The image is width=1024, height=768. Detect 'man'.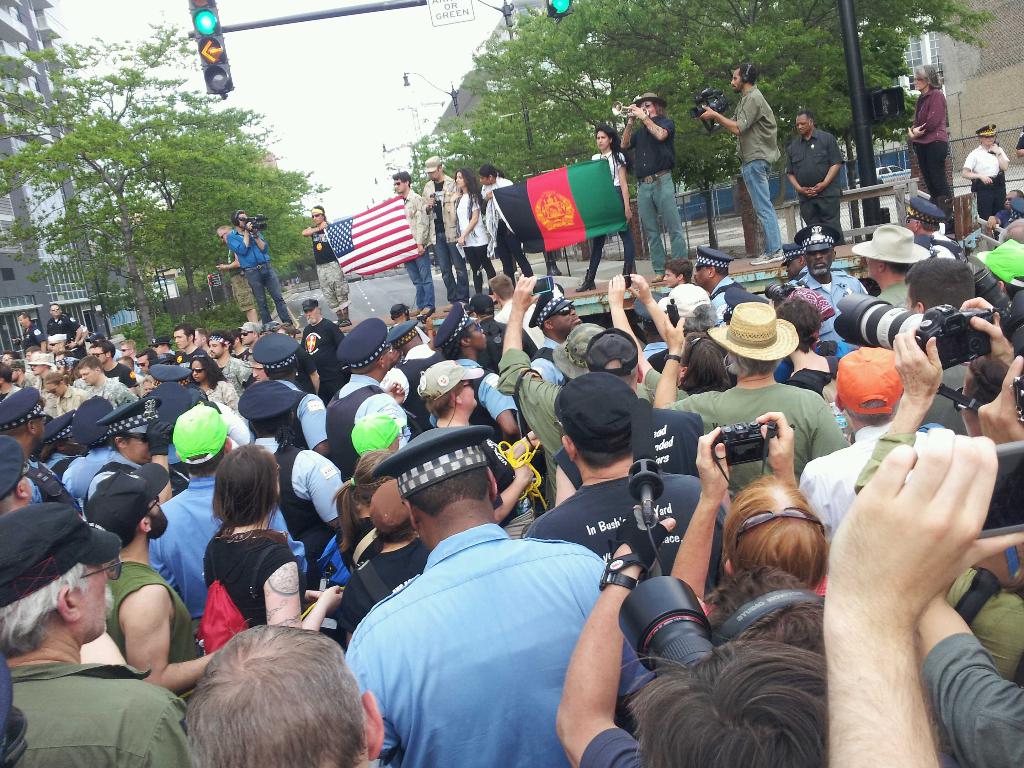
Detection: left=784, top=110, right=843, bottom=241.
